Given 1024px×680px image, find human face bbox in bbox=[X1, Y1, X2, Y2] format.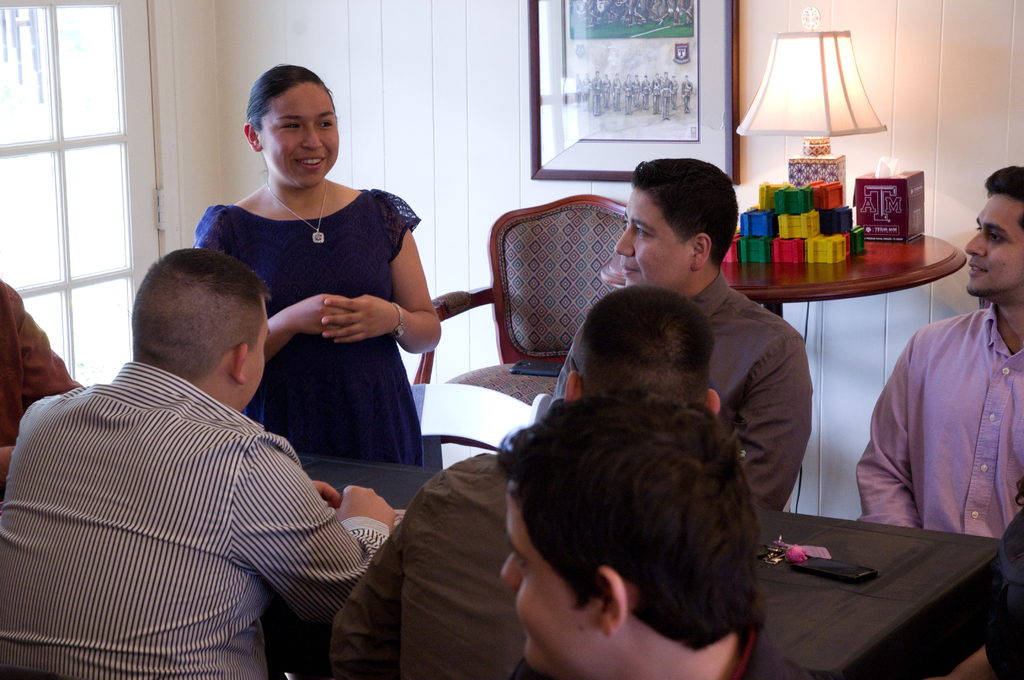
bbox=[963, 193, 1023, 296].
